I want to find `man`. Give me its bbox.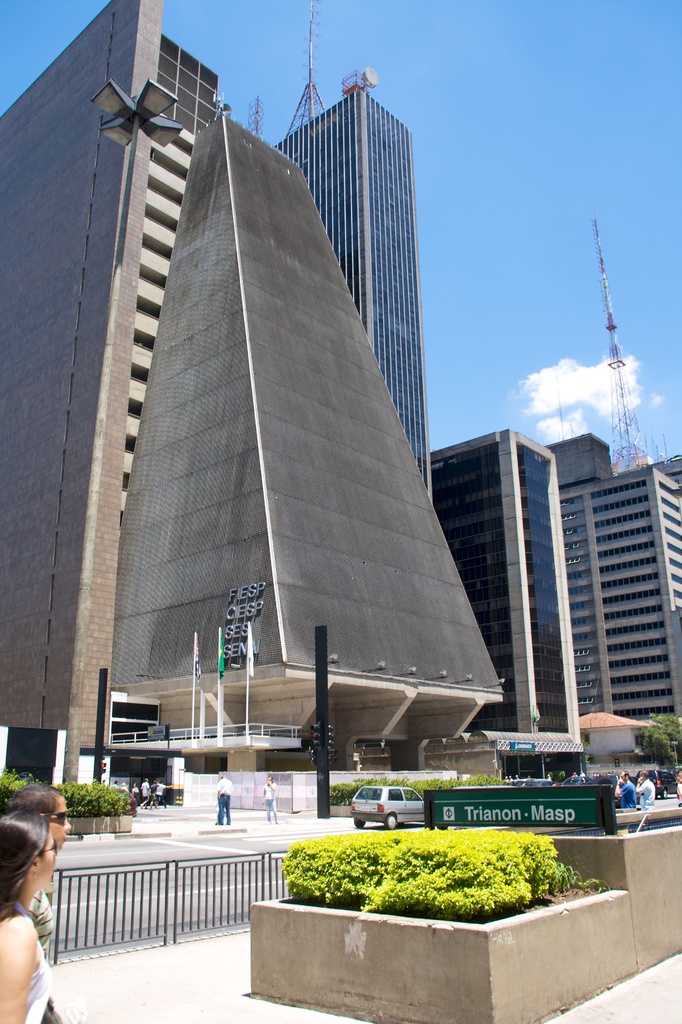
select_region(613, 771, 637, 809).
